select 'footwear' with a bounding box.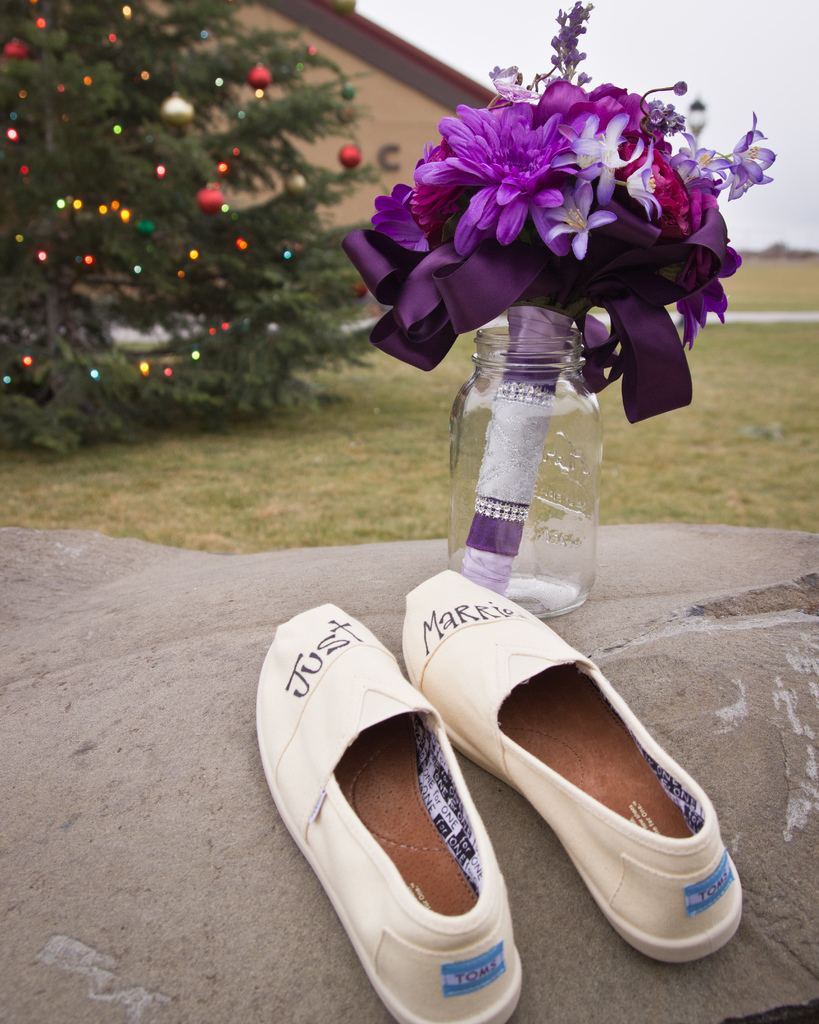
{"x1": 255, "y1": 602, "x2": 524, "y2": 1023}.
